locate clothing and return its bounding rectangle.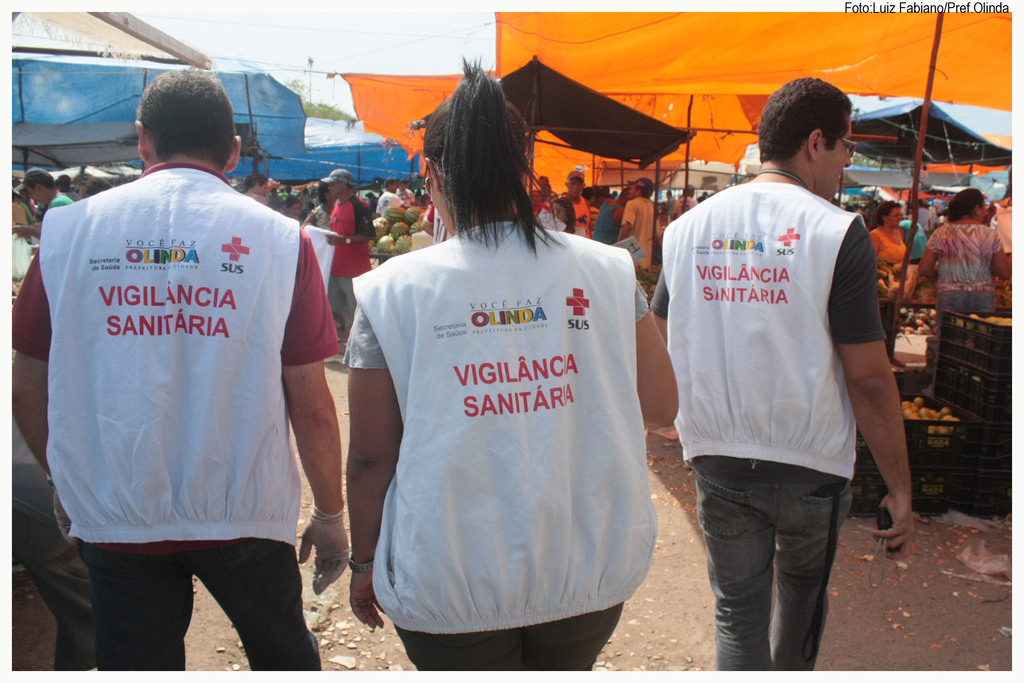
box=[664, 197, 694, 224].
